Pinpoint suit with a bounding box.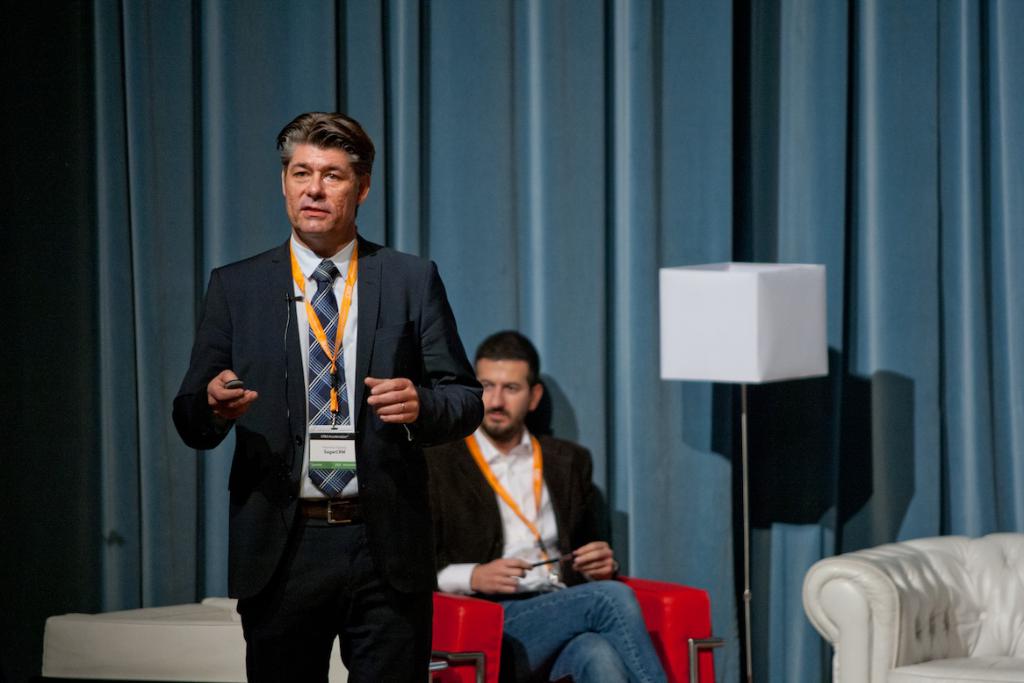
(428, 423, 624, 602).
